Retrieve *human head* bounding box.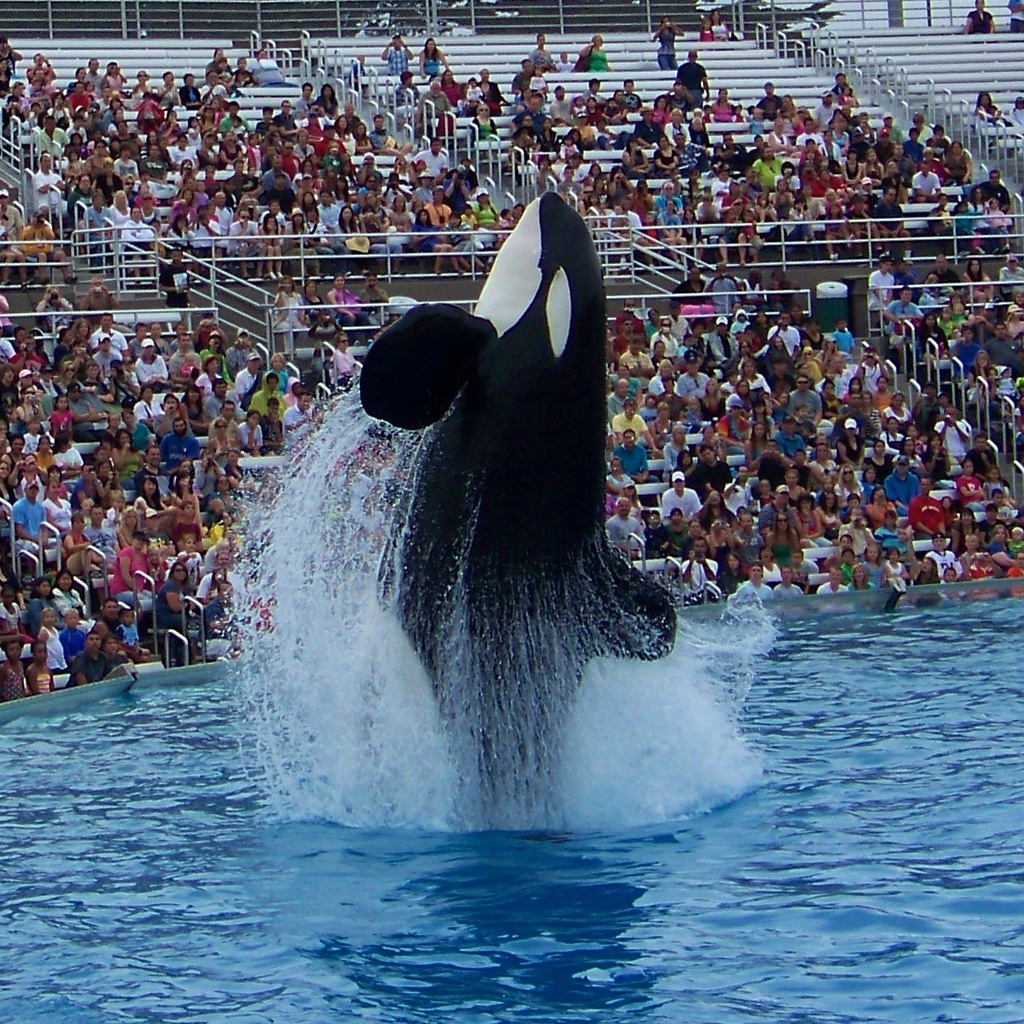
Bounding box: pyautogui.locateOnScreen(244, 356, 261, 370).
